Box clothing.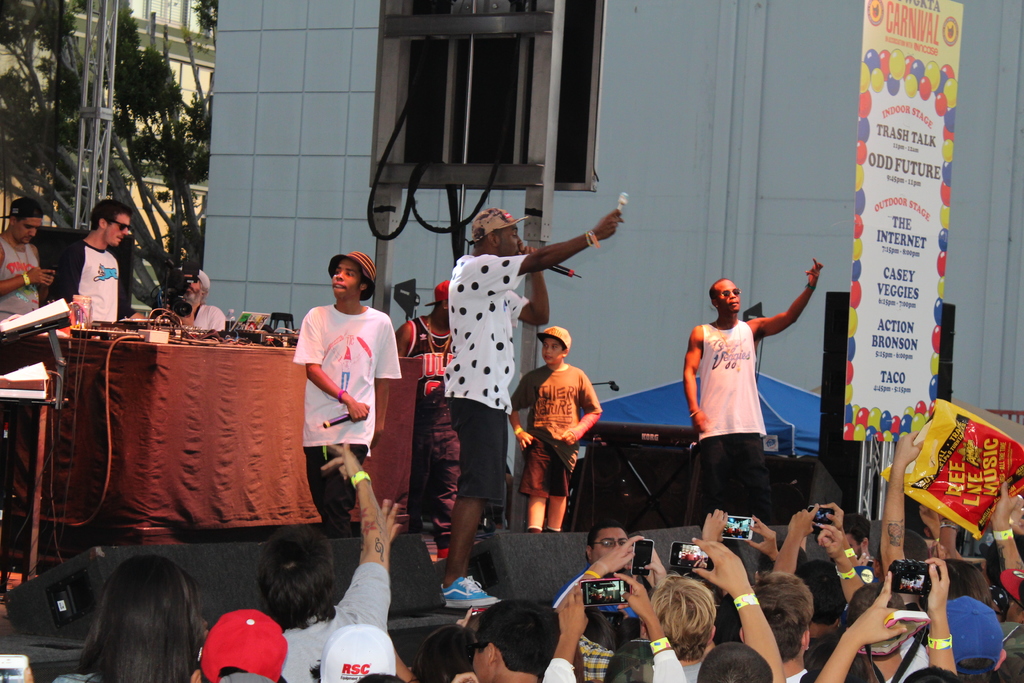
[x1=445, y1=252, x2=531, y2=503].
